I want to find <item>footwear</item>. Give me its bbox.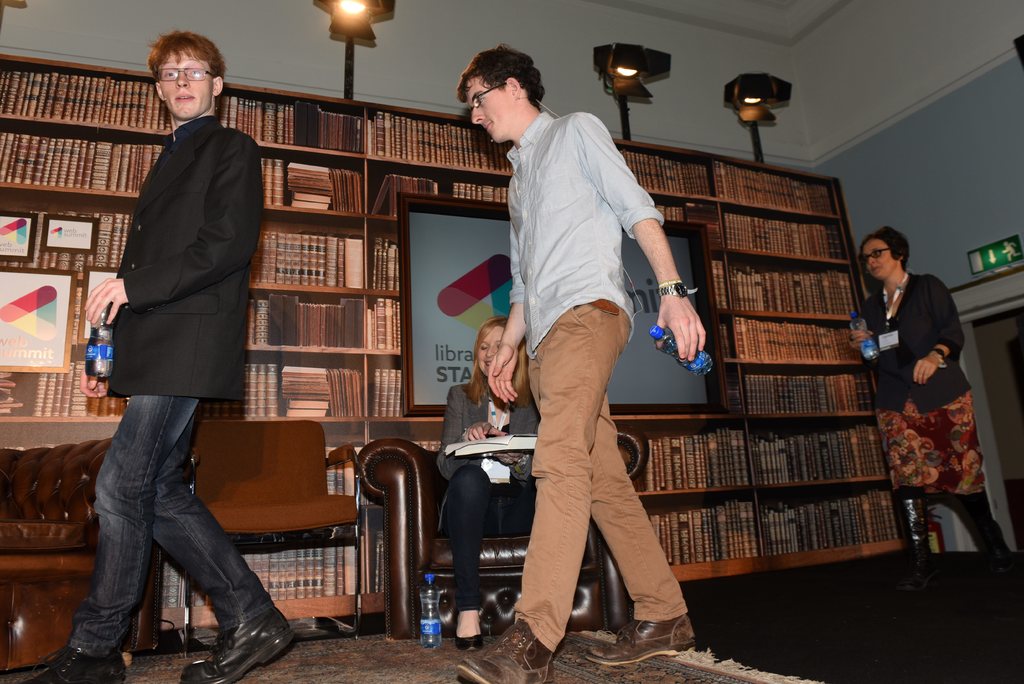
Rect(901, 499, 930, 590).
